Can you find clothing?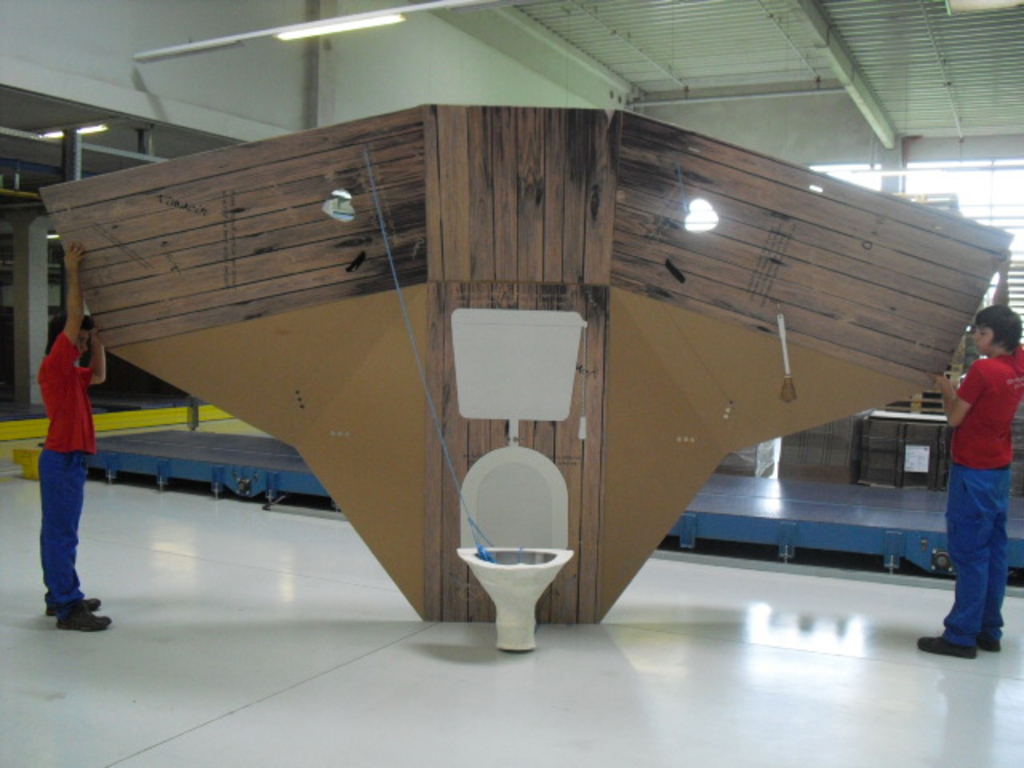
Yes, bounding box: left=930, top=307, right=1023, bottom=643.
